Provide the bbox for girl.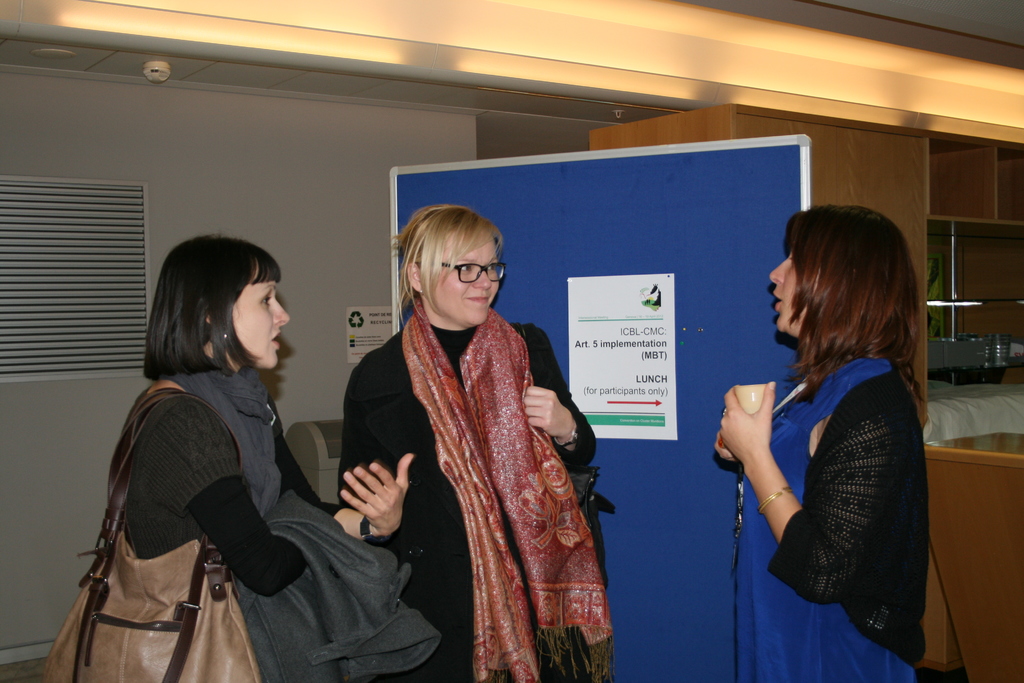
crop(710, 209, 929, 679).
